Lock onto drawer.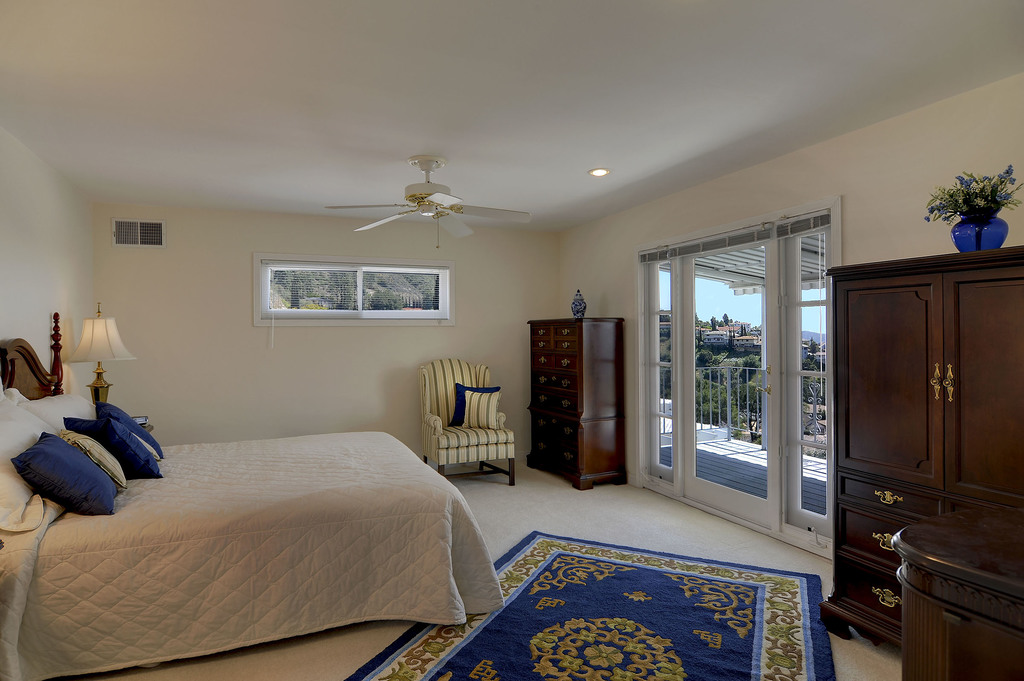
Locked: detection(553, 337, 578, 351).
